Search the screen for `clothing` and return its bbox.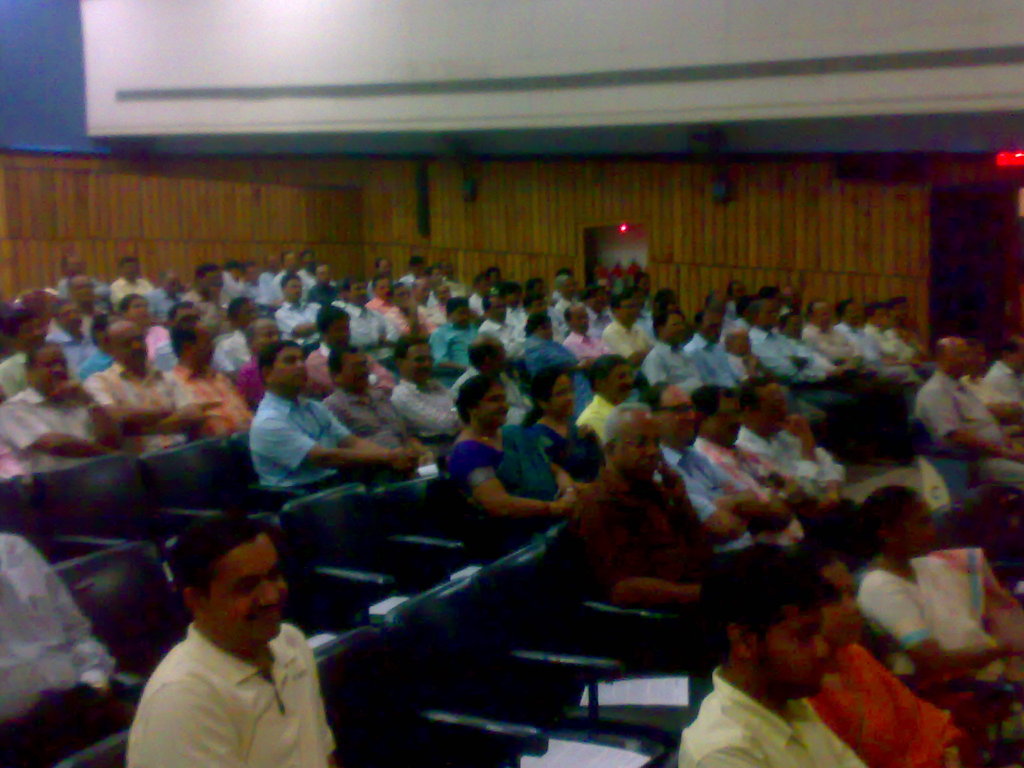
Found: 337/287/399/366.
